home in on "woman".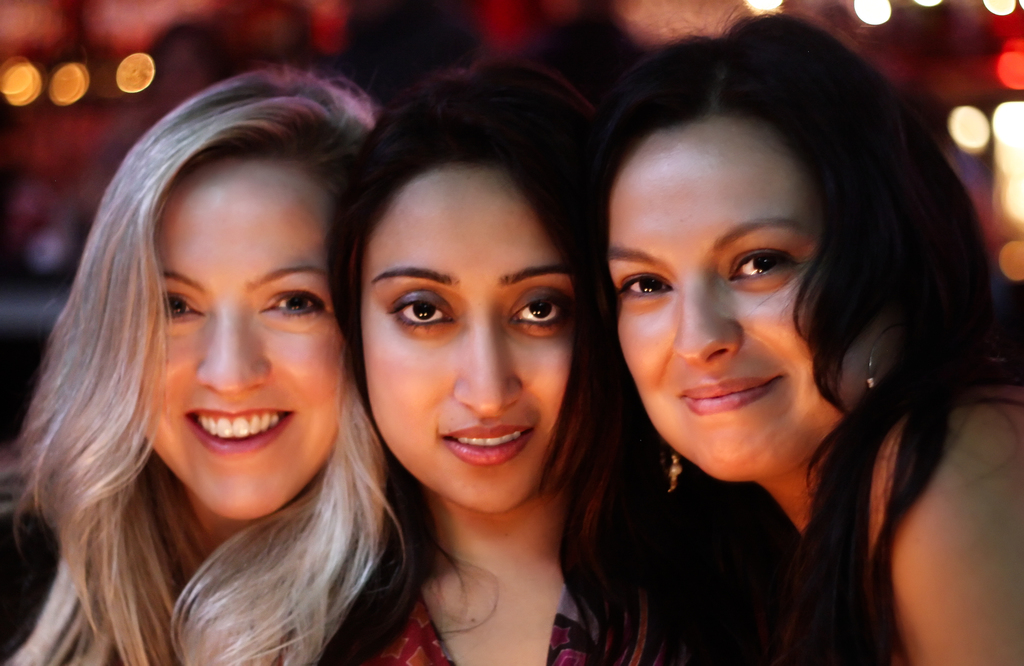
Homed in at [573,5,1023,665].
